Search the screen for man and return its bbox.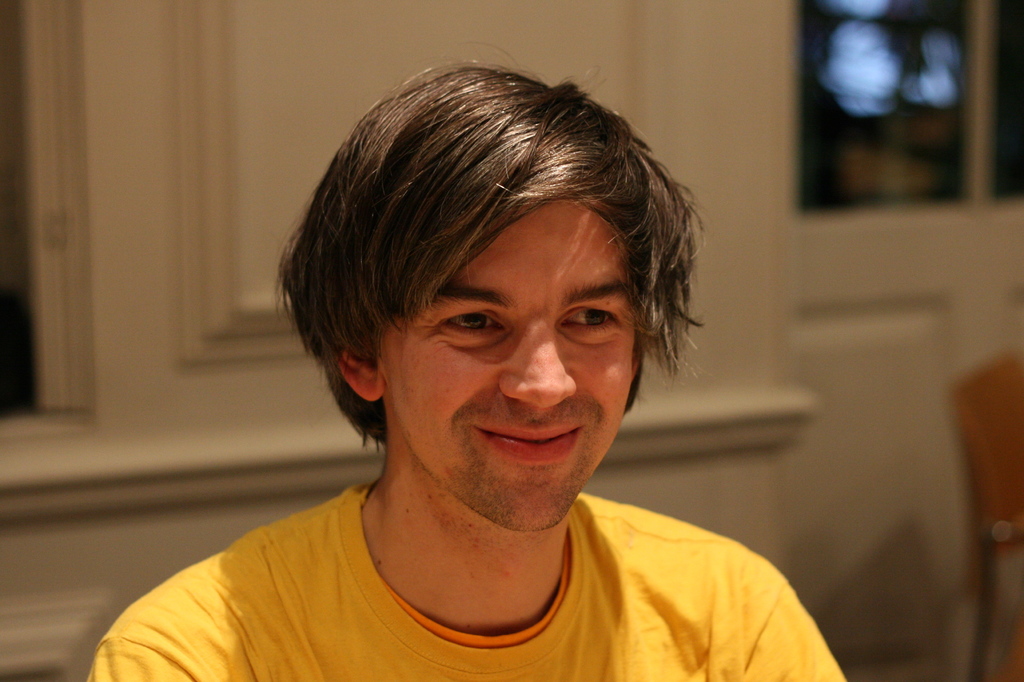
Found: {"x1": 115, "y1": 42, "x2": 883, "y2": 673}.
